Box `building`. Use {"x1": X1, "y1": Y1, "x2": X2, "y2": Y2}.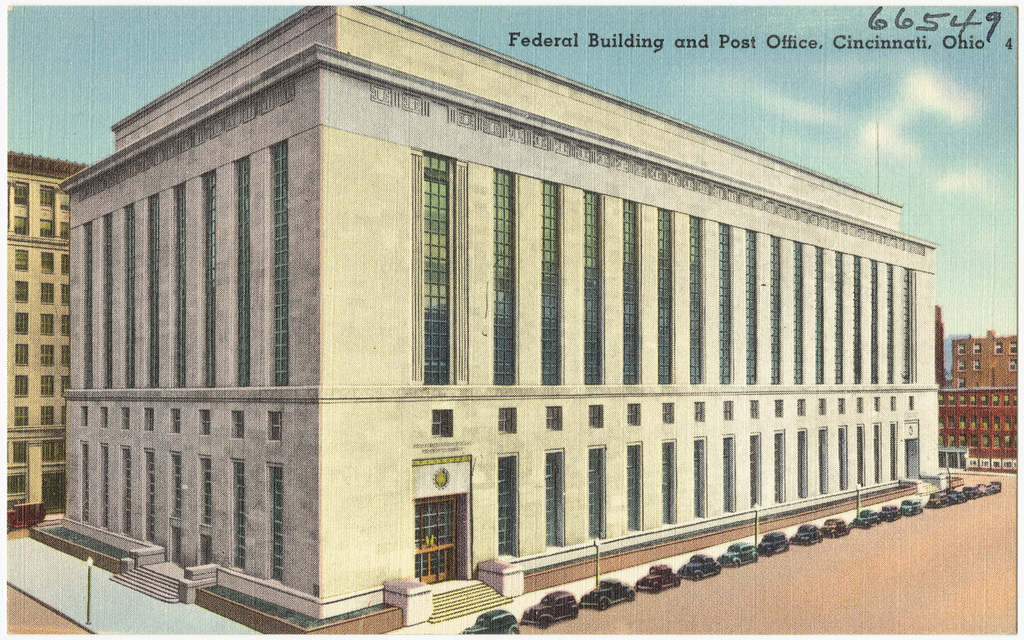
{"x1": 31, "y1": 5, "x2": 963, "y2": 633}.
